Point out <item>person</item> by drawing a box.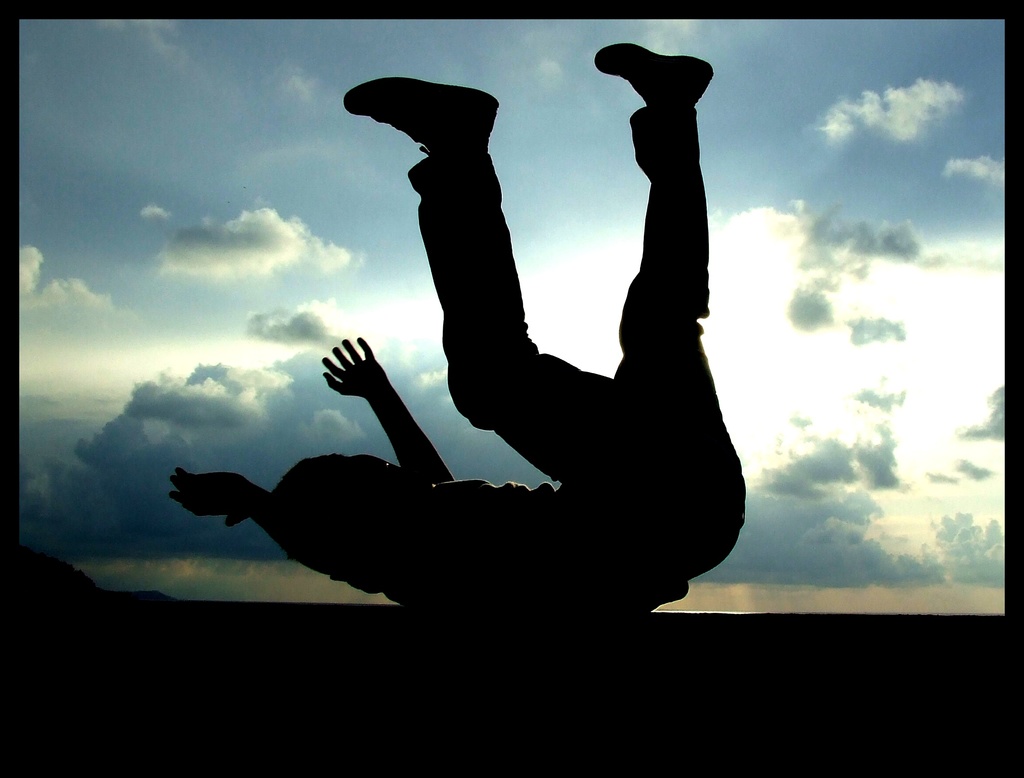
x1=168, y1=41, x2=748, y2=609.
